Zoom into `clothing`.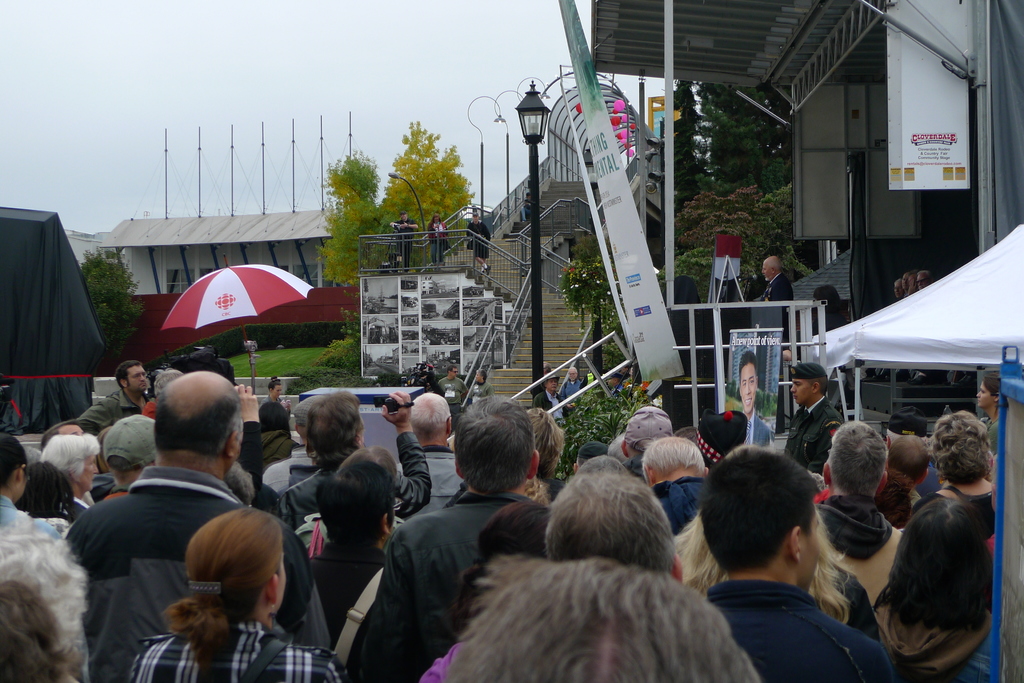
Zoom target: x1=753 y1=261 x2=788 y2=309.
